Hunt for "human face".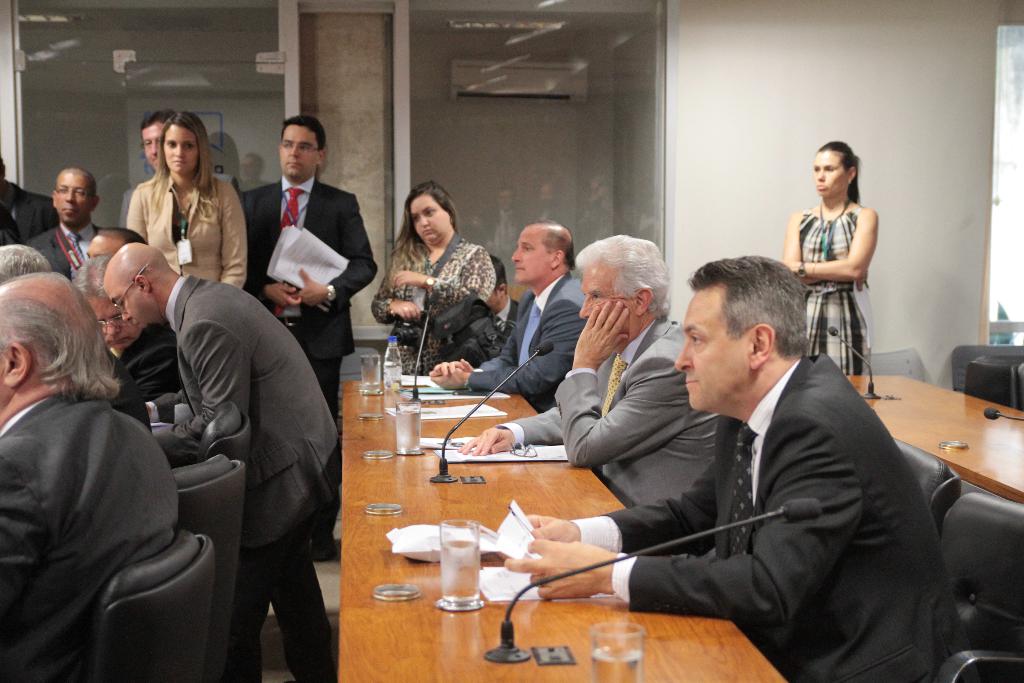
Hunted down at bbox(58, 170, 93, 228).
